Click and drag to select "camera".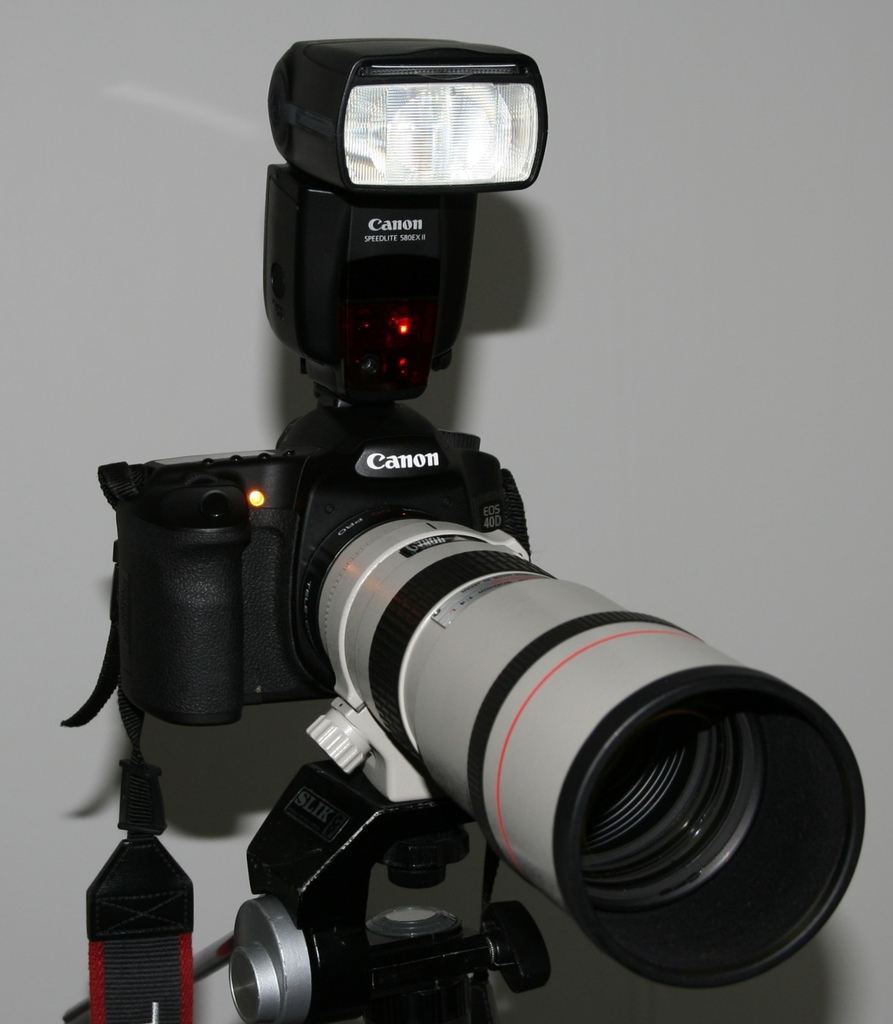
Selection: 74:82:826:988.
